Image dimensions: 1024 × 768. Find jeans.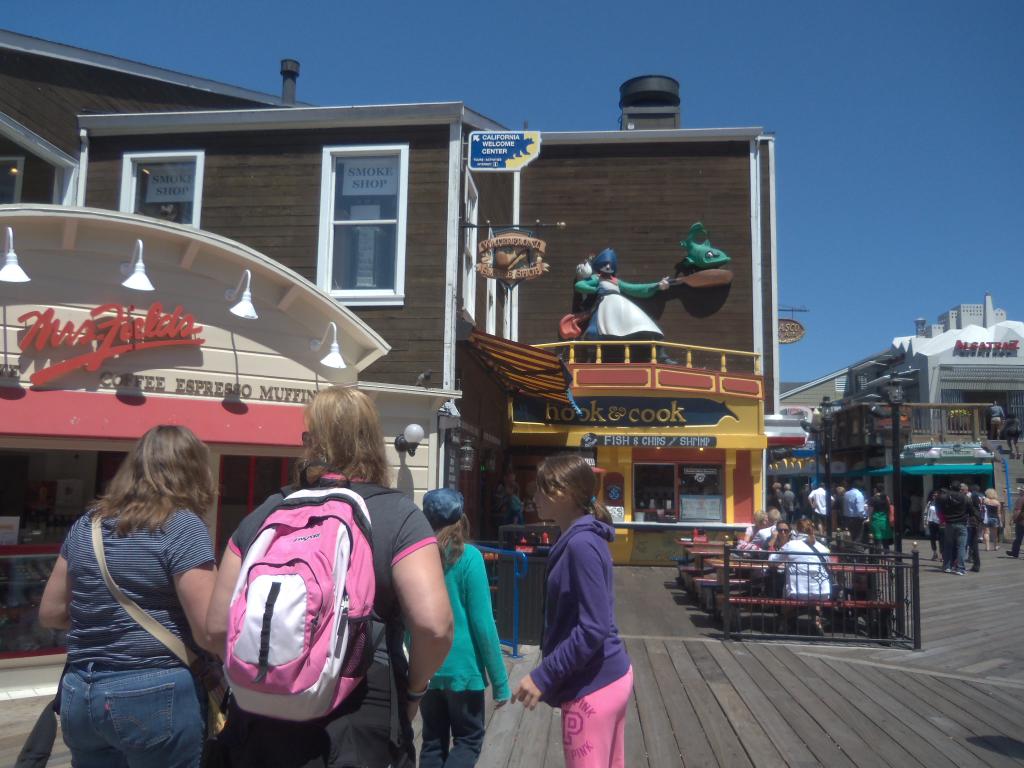
<bbox>945, 527, 968, 572</bbox>.
